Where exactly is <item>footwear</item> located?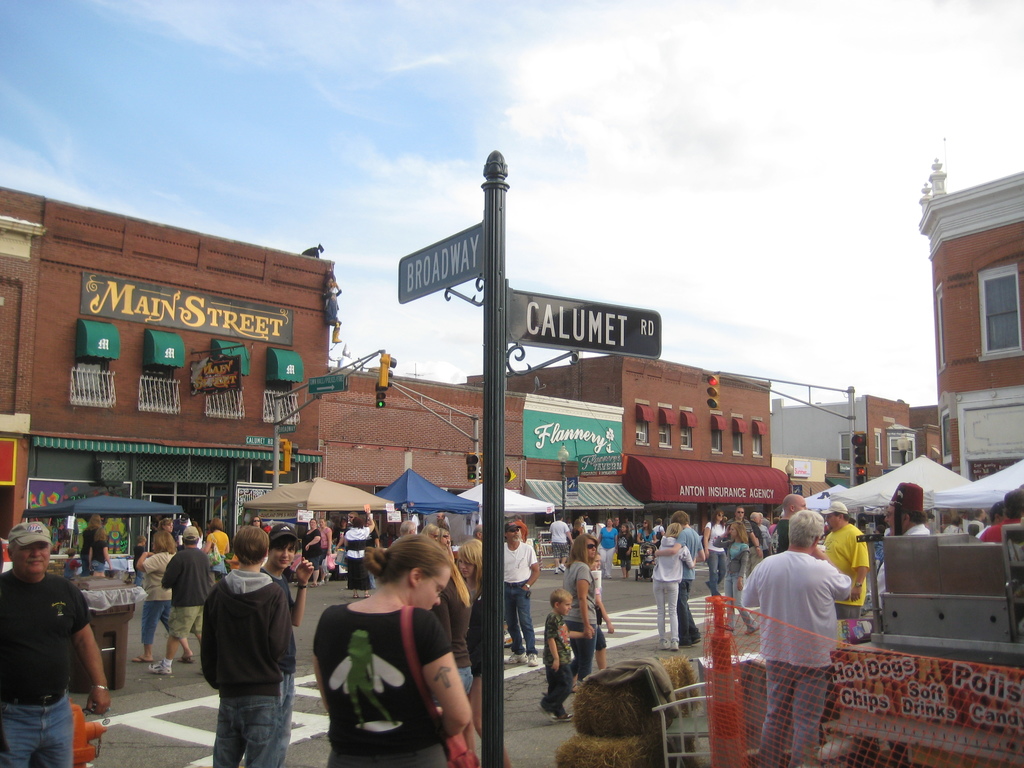
Its bounding box is {"left": 661, "top": 639, "right": 670, "bottom": 649}.
